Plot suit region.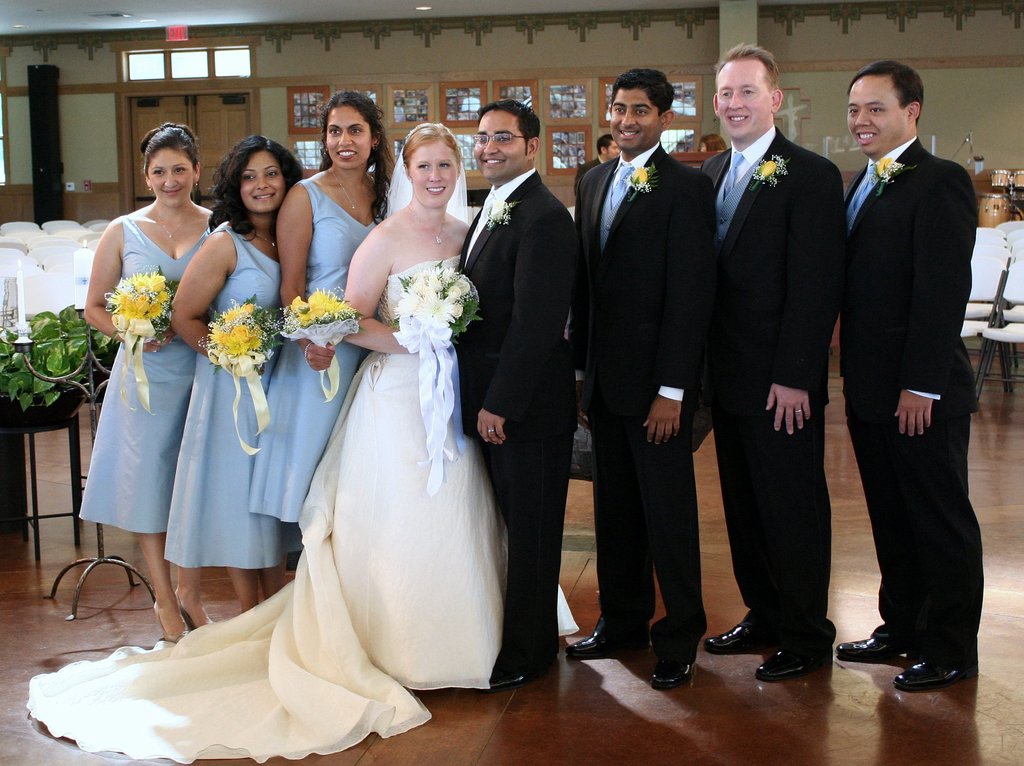
Plotted at (left=460, top=169, right=584, bottom=670).
